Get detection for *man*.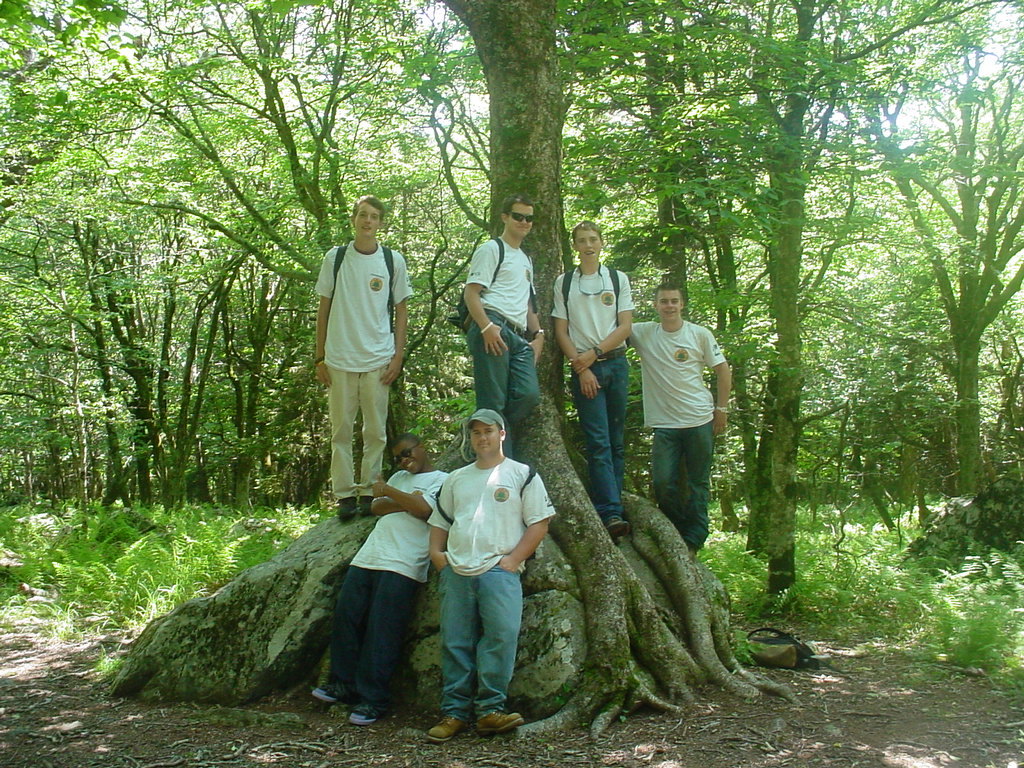
Detection: select_region(456, 194, 545, 468).
